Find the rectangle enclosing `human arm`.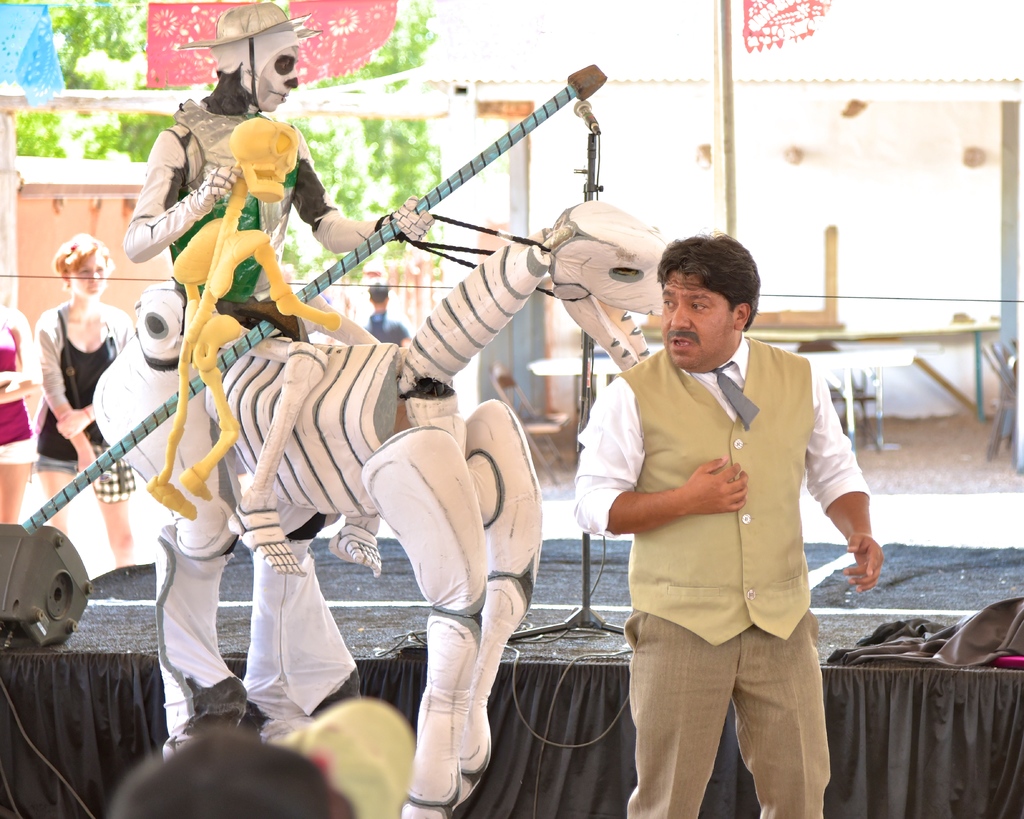
<box>257,227,343,332</box>.
